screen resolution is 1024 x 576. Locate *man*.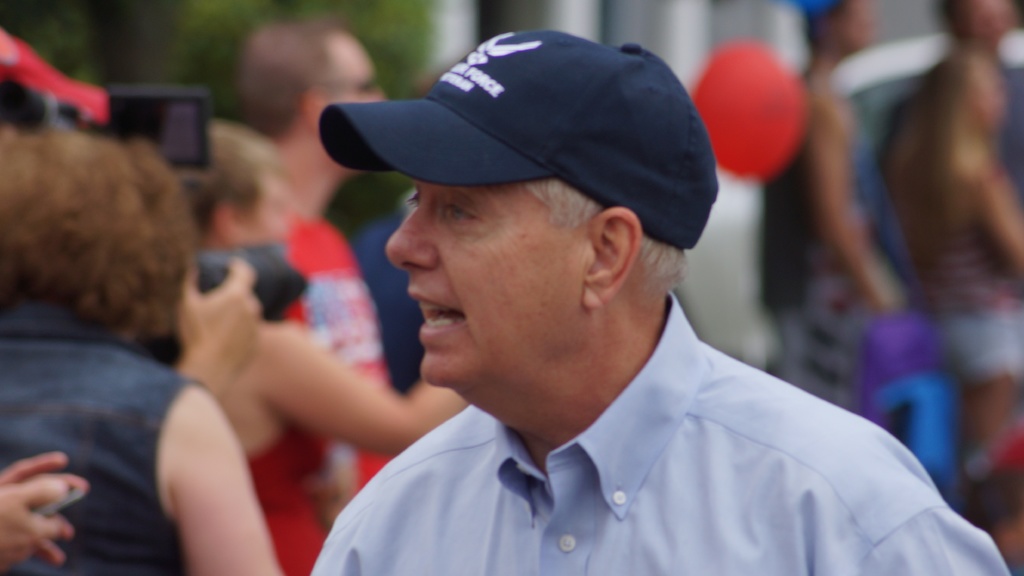
[left=0, top=131, right=282, bottom=575].
